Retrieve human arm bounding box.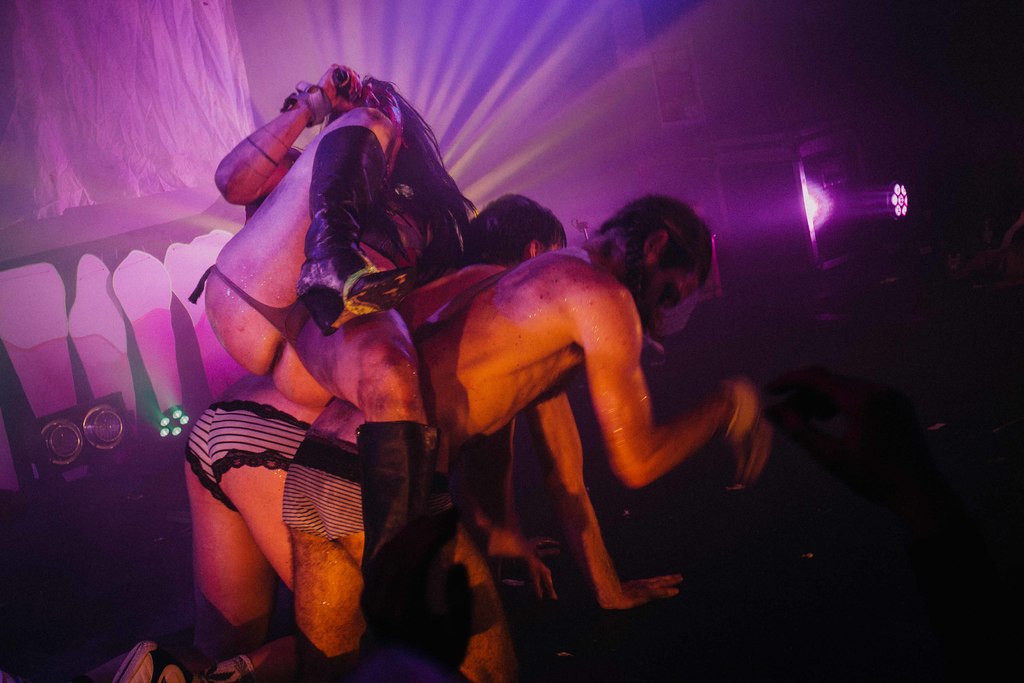
Bounding box: rect(530, 378, 690, 616).
